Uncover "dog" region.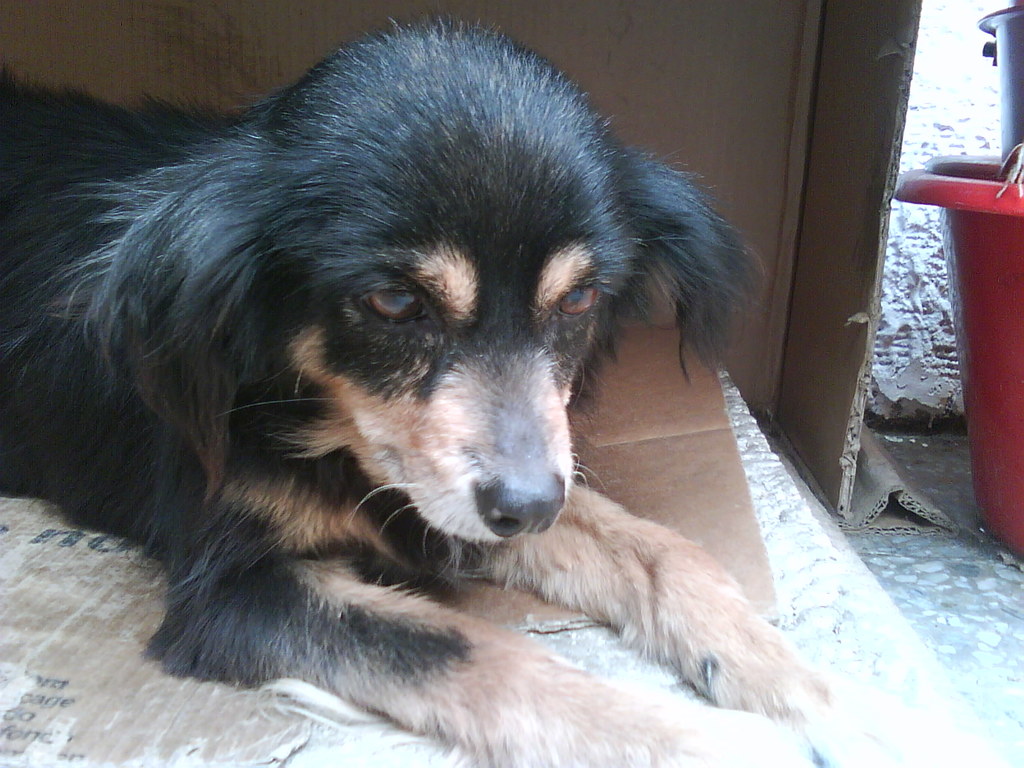
Uncovered: x1=0, y1=3, x2=1021, y2=767.
